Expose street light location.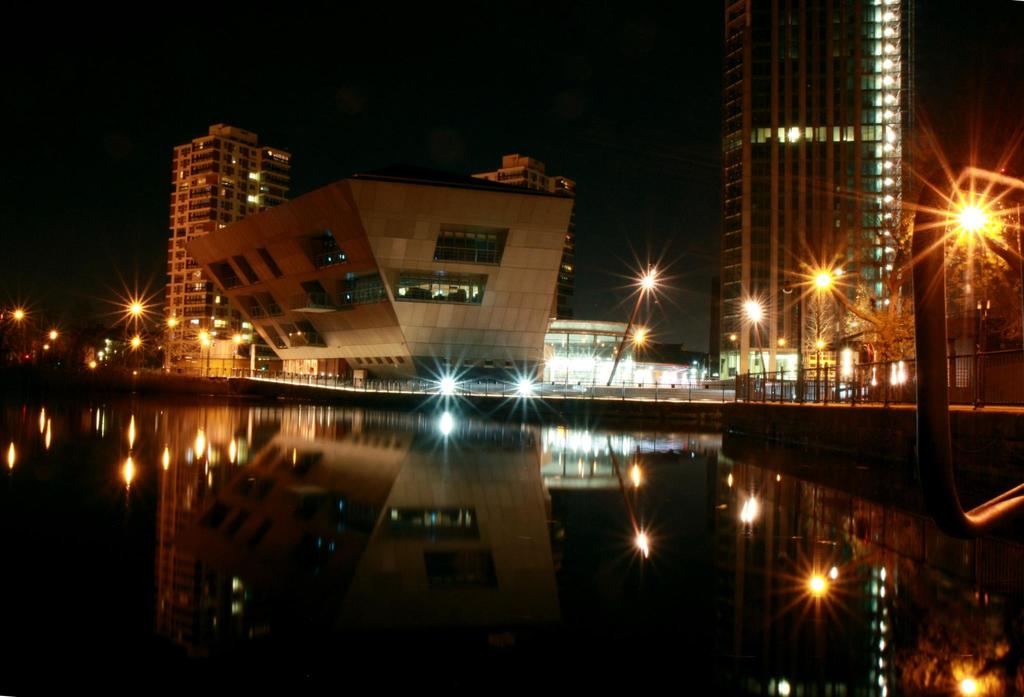
Exposed at box(604, 267, 659, 395).
